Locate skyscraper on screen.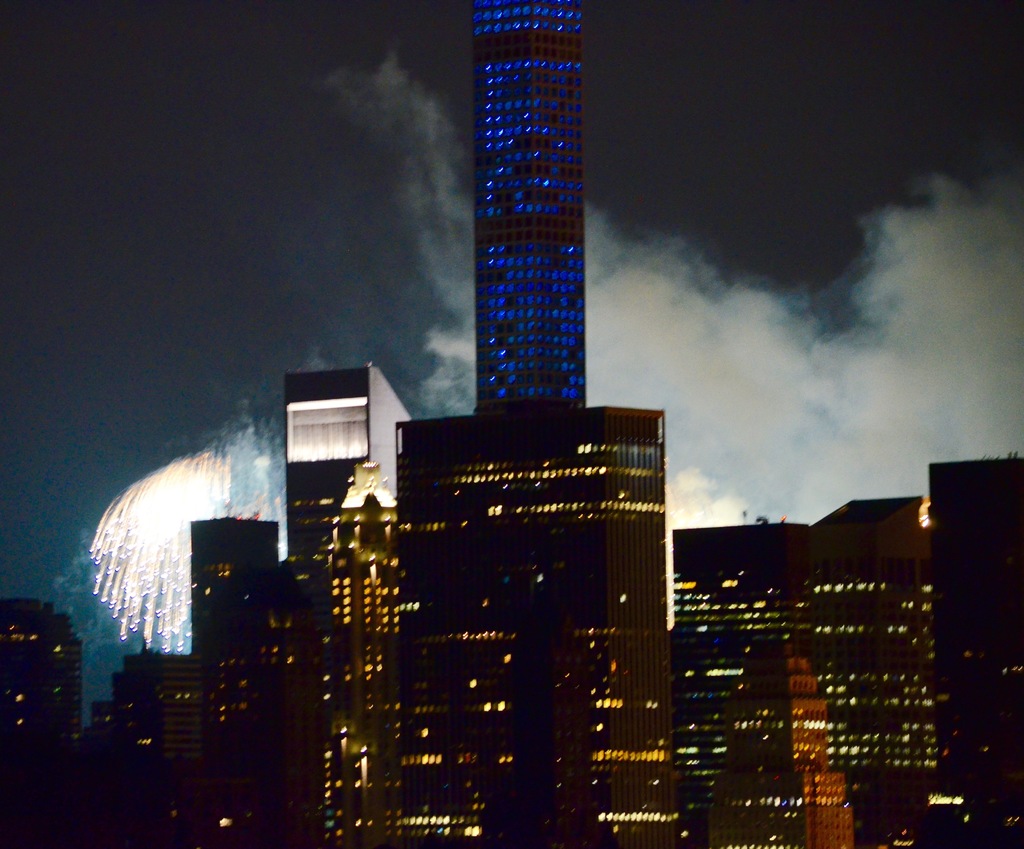
On screen at (left=924, top=455, right=1023, bottom=848).
